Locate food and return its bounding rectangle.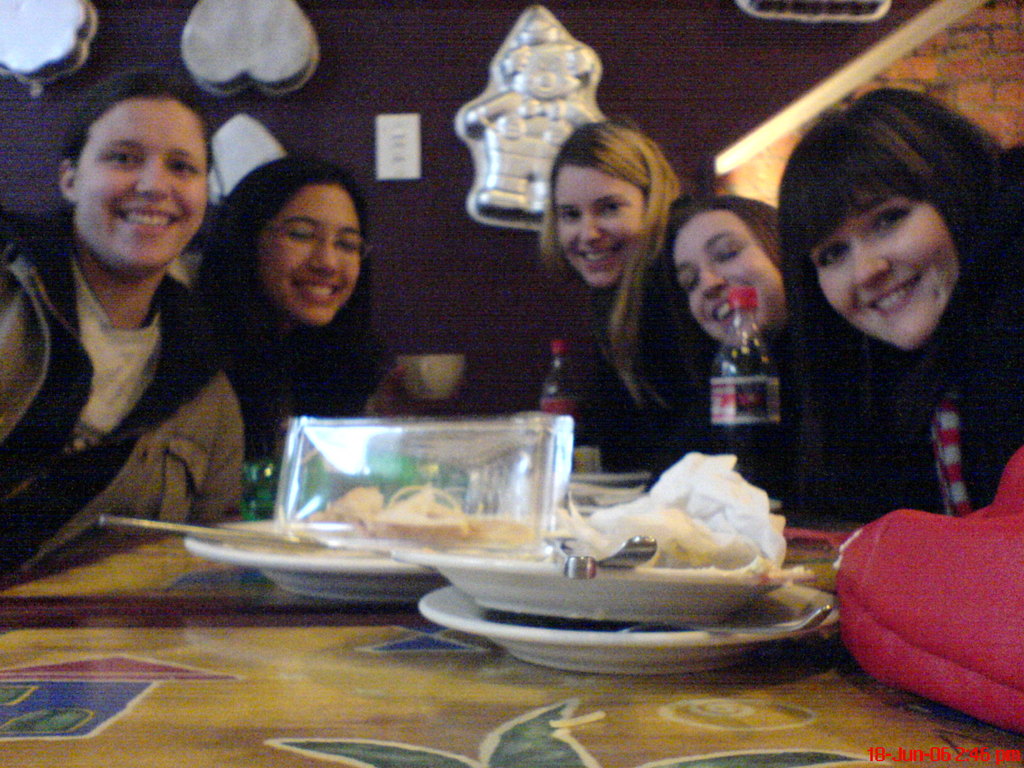
x1=301 y1=478 x2=537 y2=543.
